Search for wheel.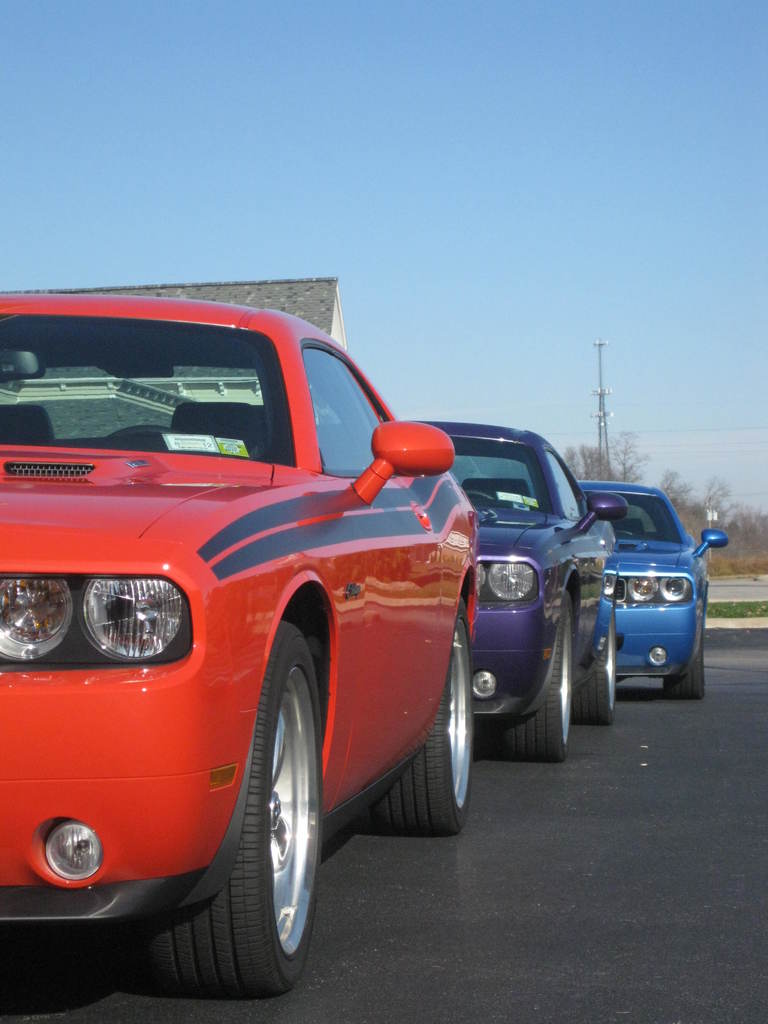
Found at <box>462,490,495,500</box>.
